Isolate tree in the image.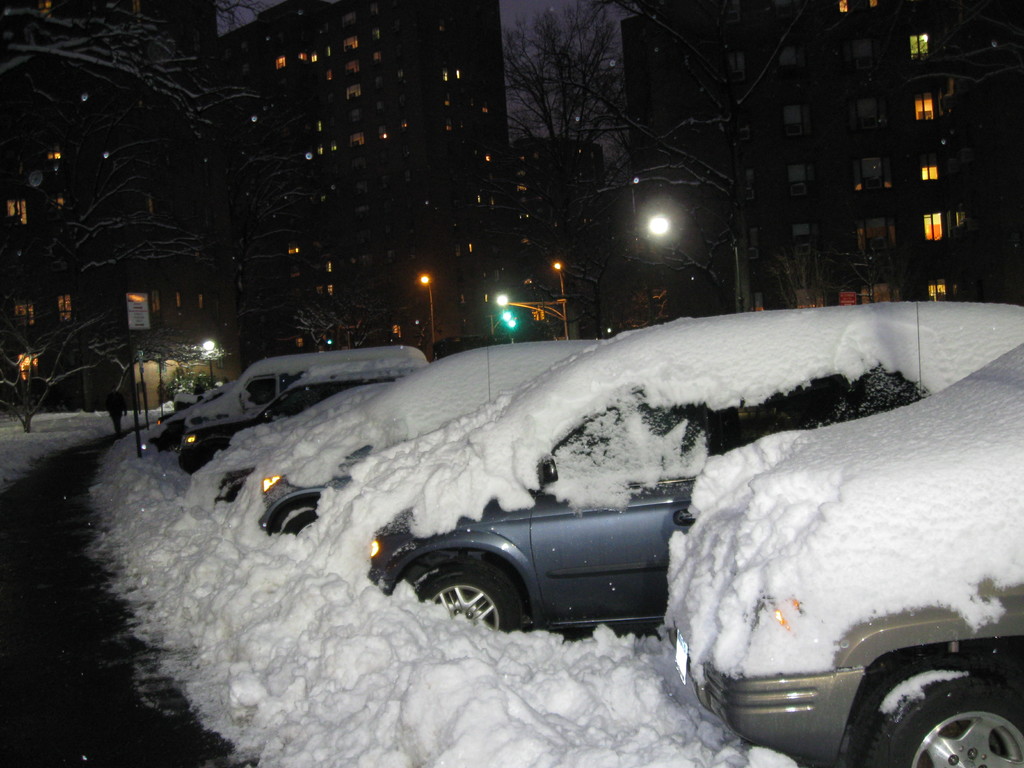
Isolated region: rect(0, 306, 113, 434).
